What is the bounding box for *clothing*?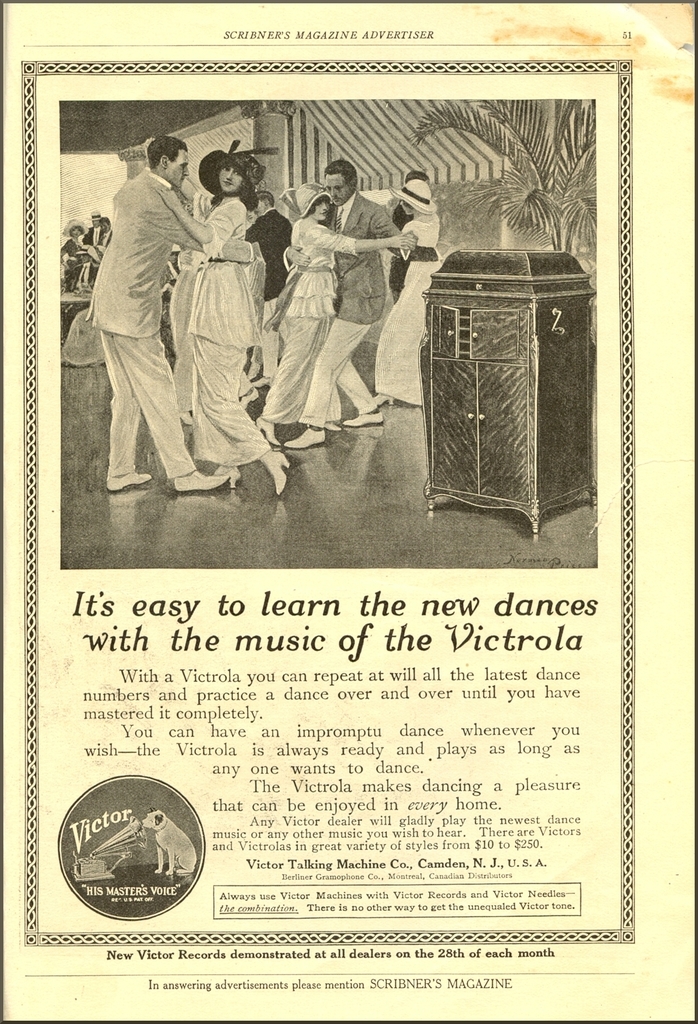
(368, 216, 452, 405).
